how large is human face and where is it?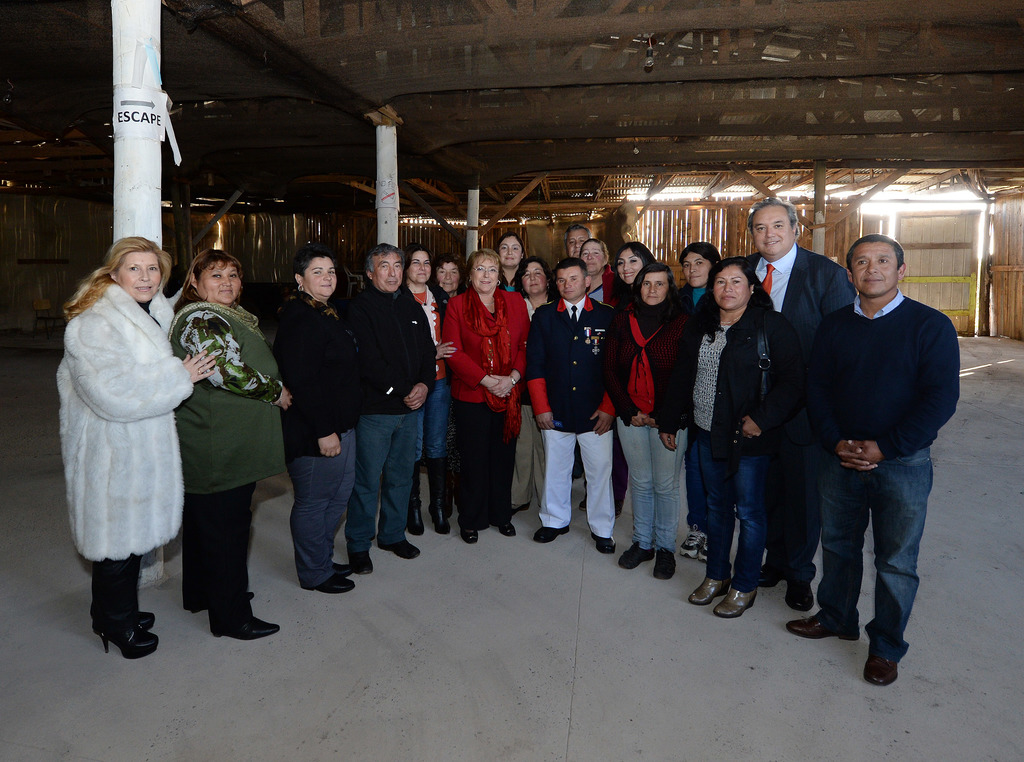
Bounding box: <box>308,256,335,295</box>.
